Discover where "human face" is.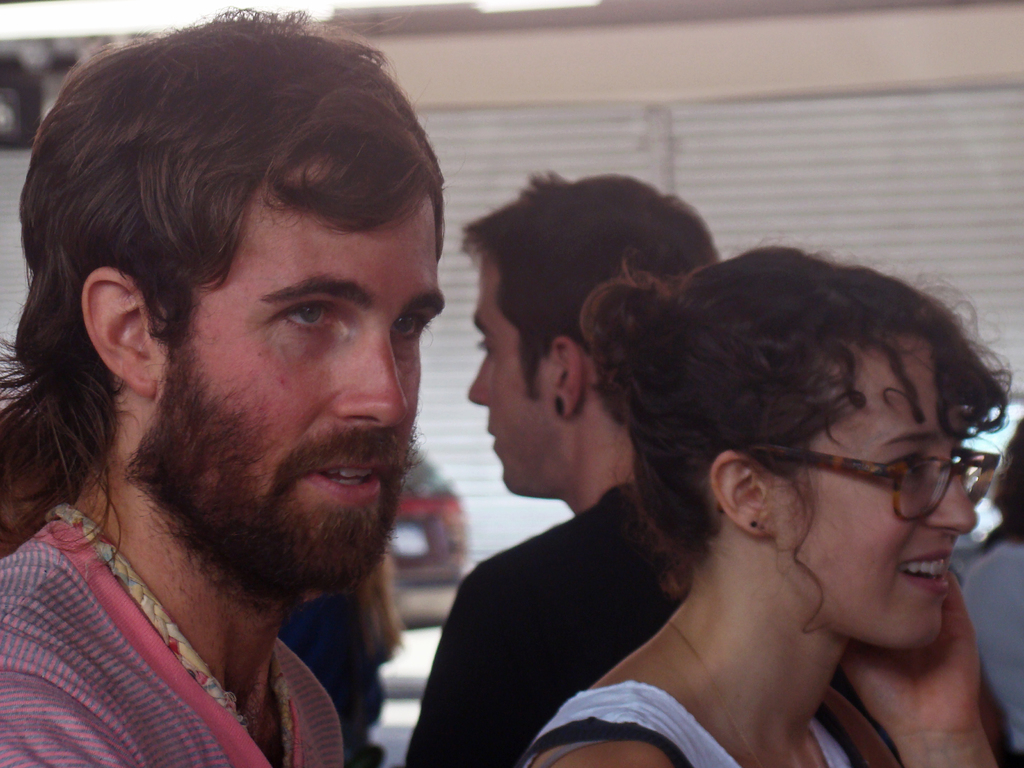
Discovered at BBox(772, 330, 977, 644).
